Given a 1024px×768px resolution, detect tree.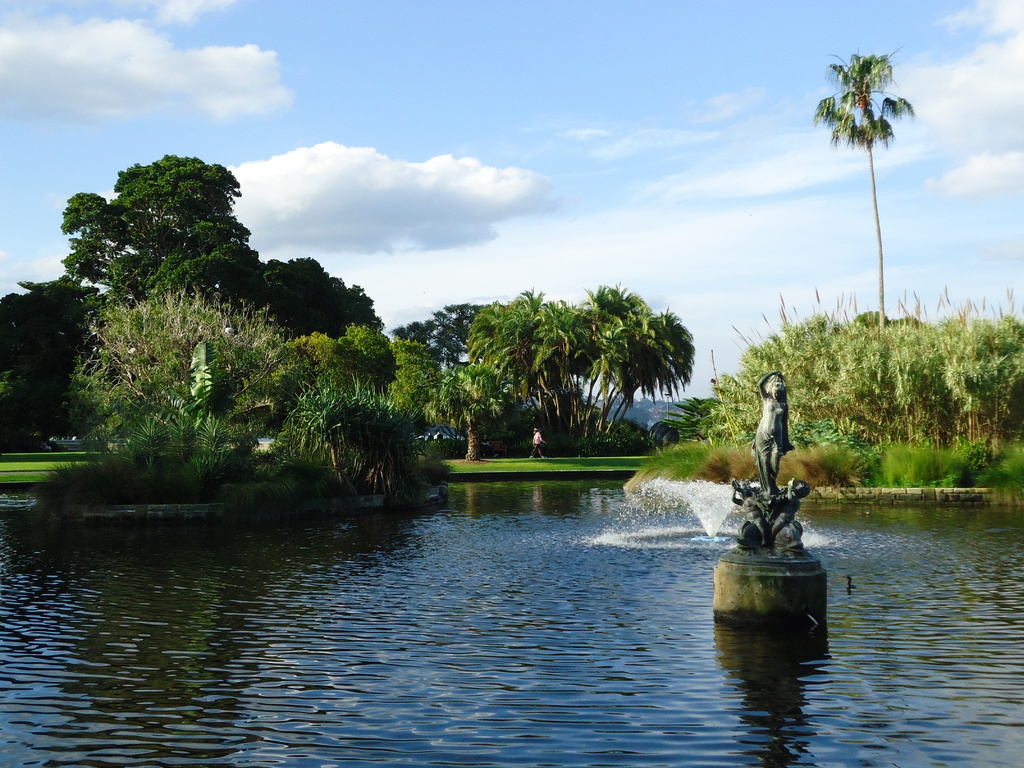
(603, 309, 694, 422).
